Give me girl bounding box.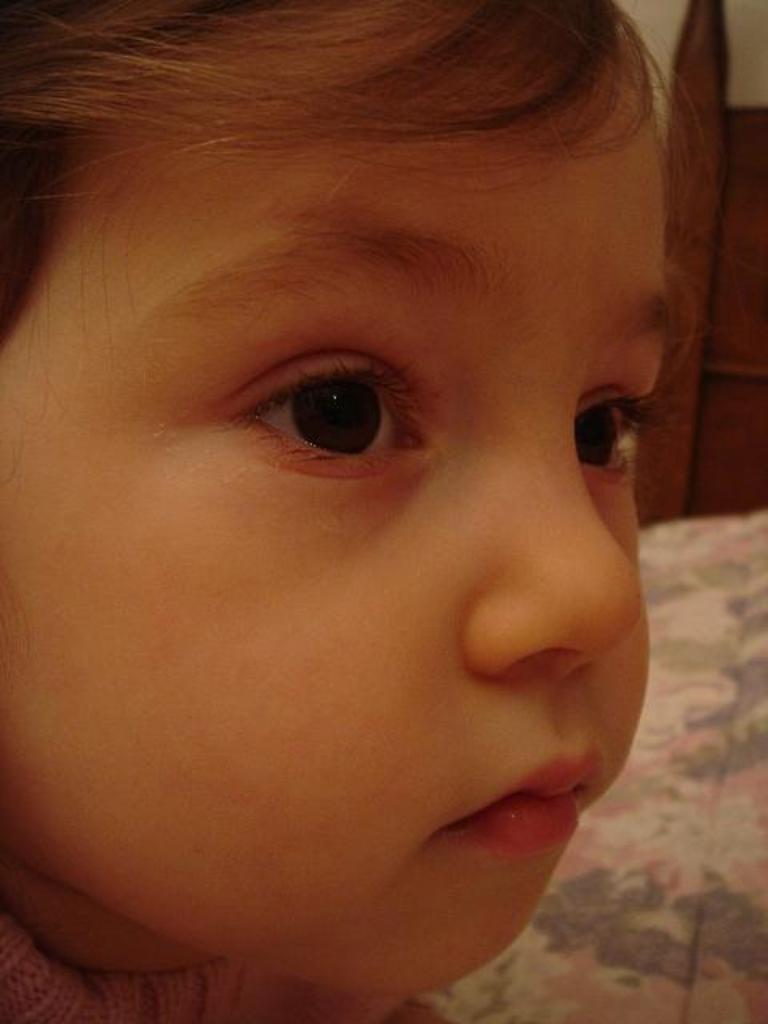
BBox(0, 0, 741, 1023).
